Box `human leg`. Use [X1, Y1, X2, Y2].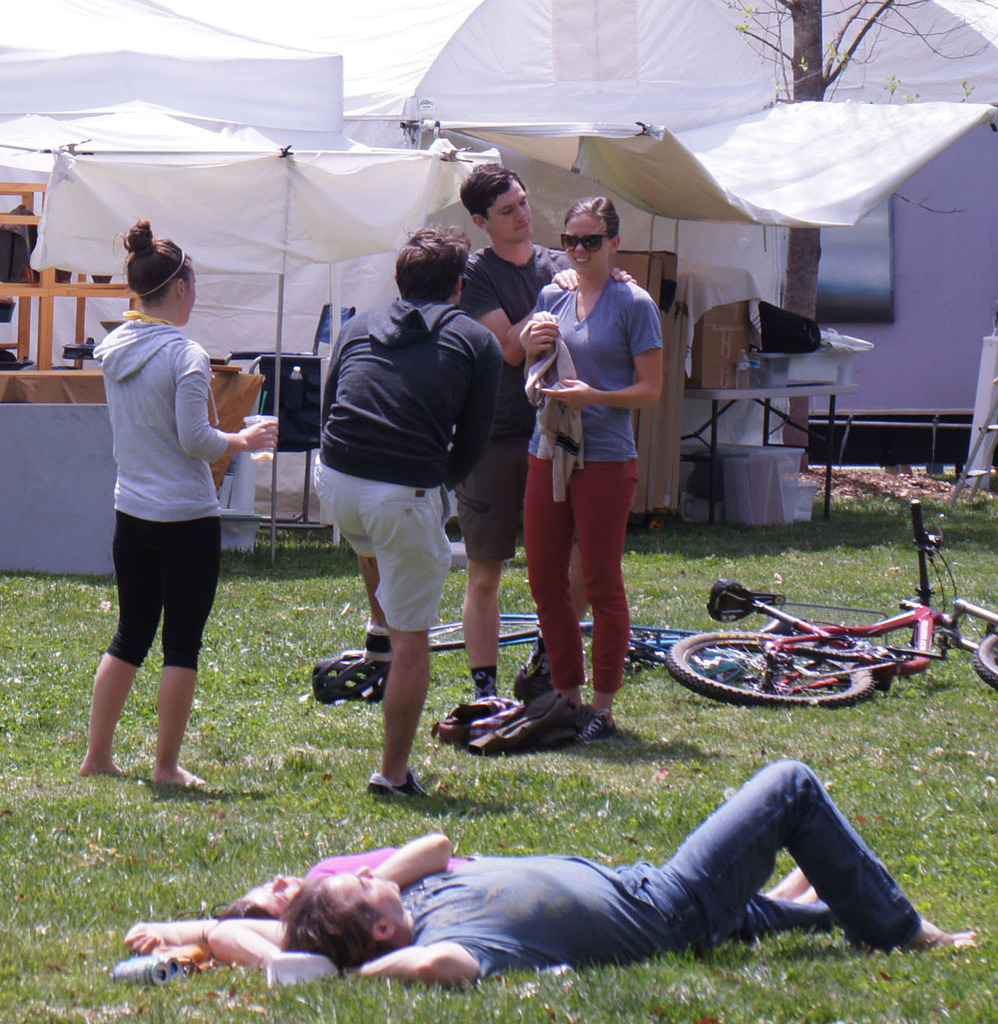
[524, 459, 579, 704].
